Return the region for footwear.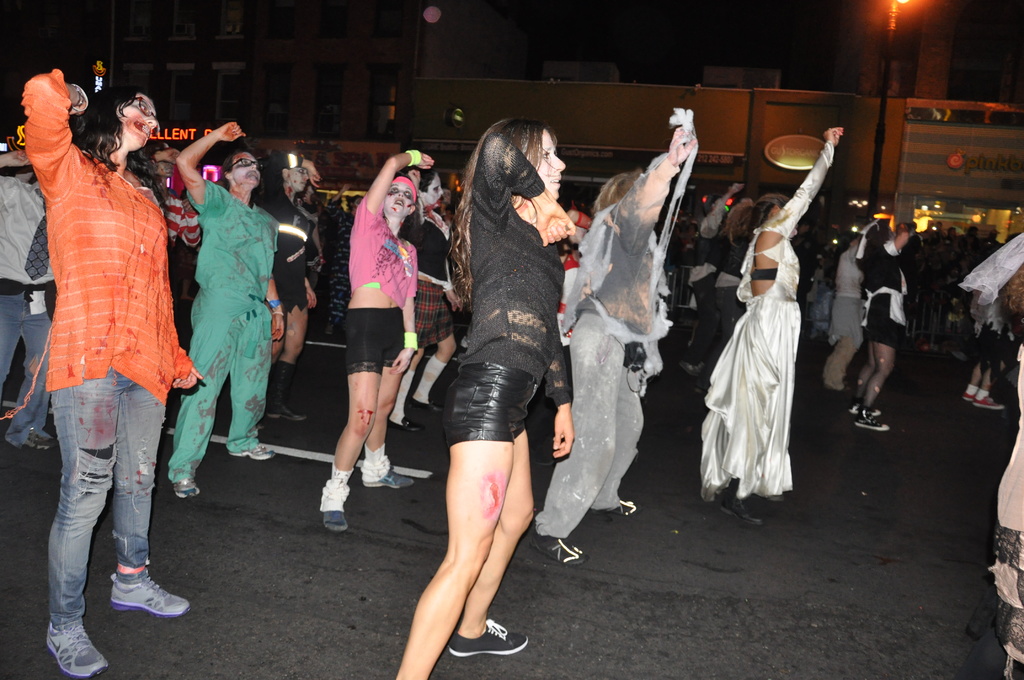
box=[362, 446, 414, 487].
